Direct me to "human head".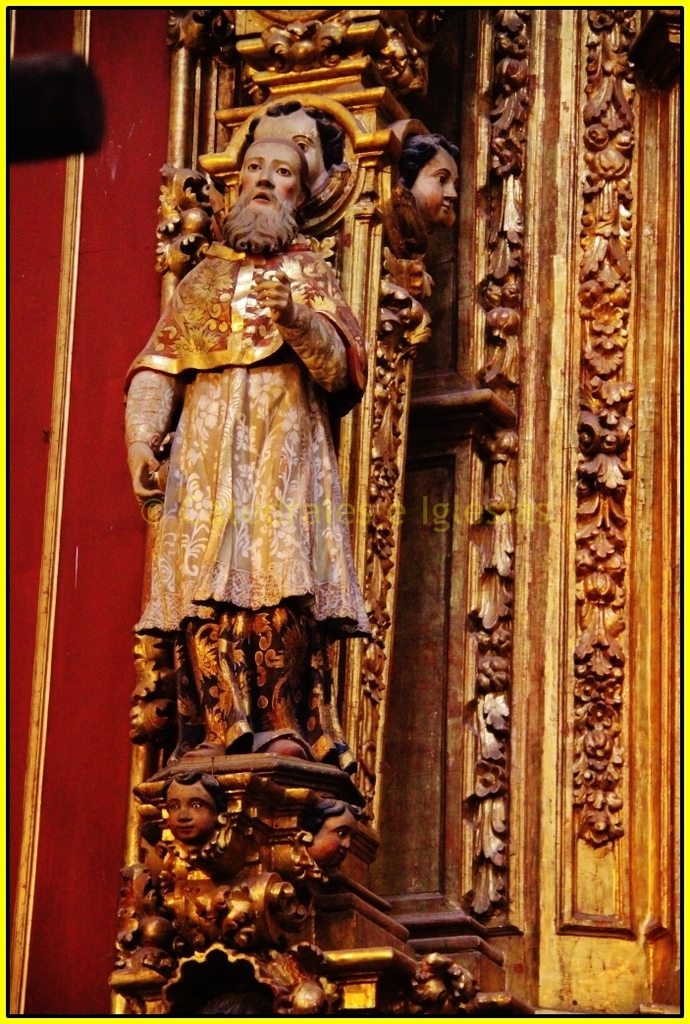
Direction: [x1=237, y1=141, x2=319, y2=221].
